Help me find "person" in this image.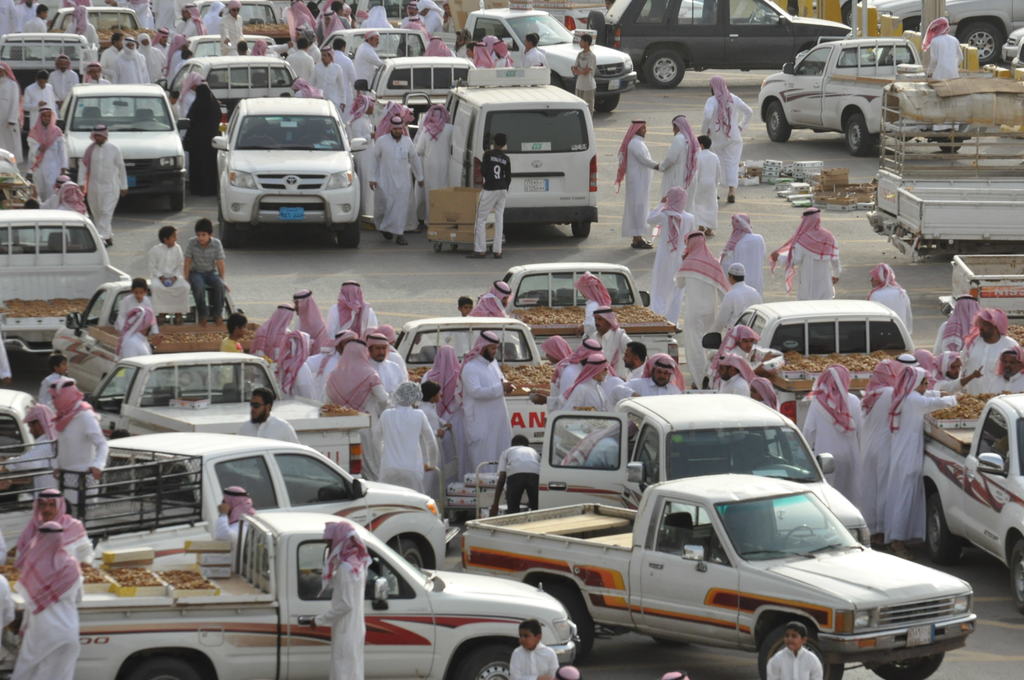
Found it: detection(215, 0, 243, 50).
